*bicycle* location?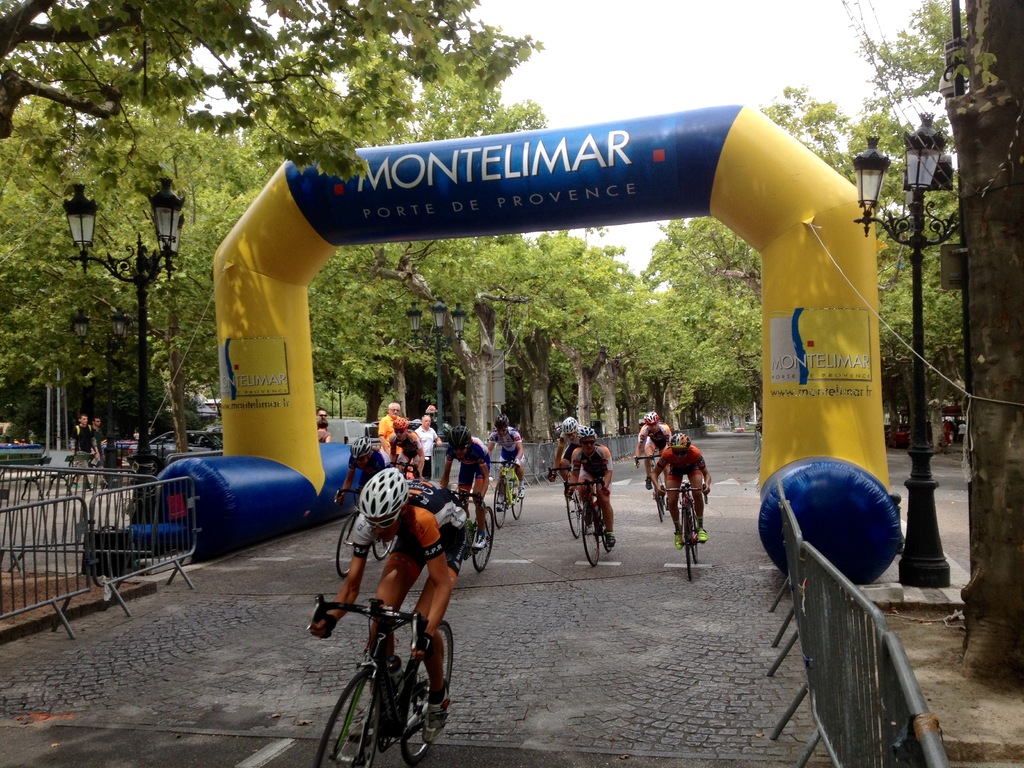
bbox=[444, 486, 497, 574]
